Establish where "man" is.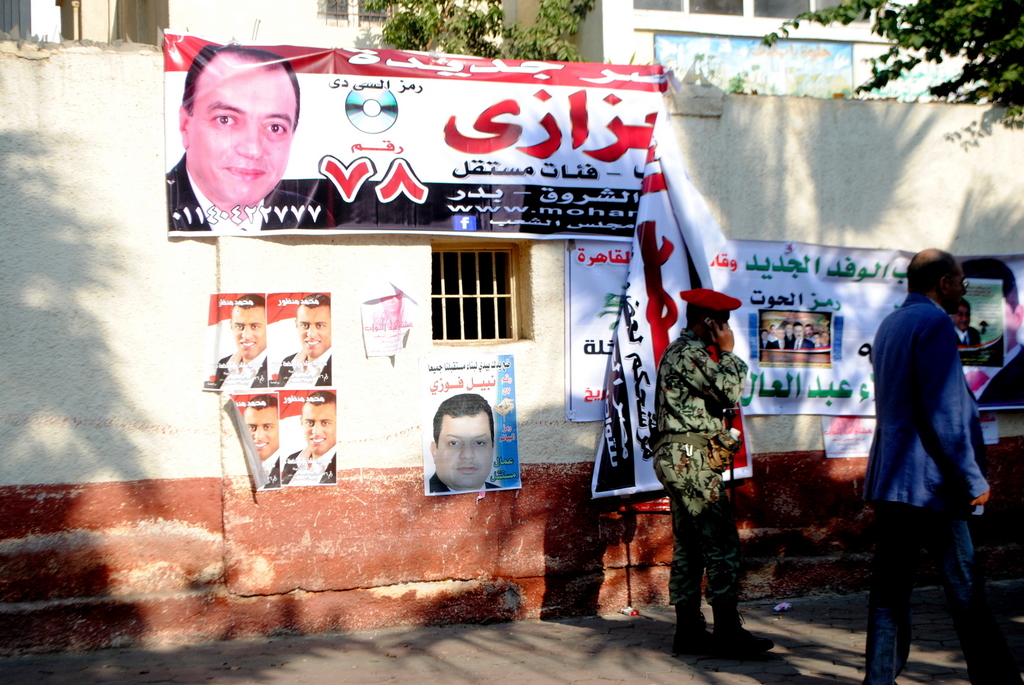
Established at (left=164, top=47, right=337, bottom=224).
